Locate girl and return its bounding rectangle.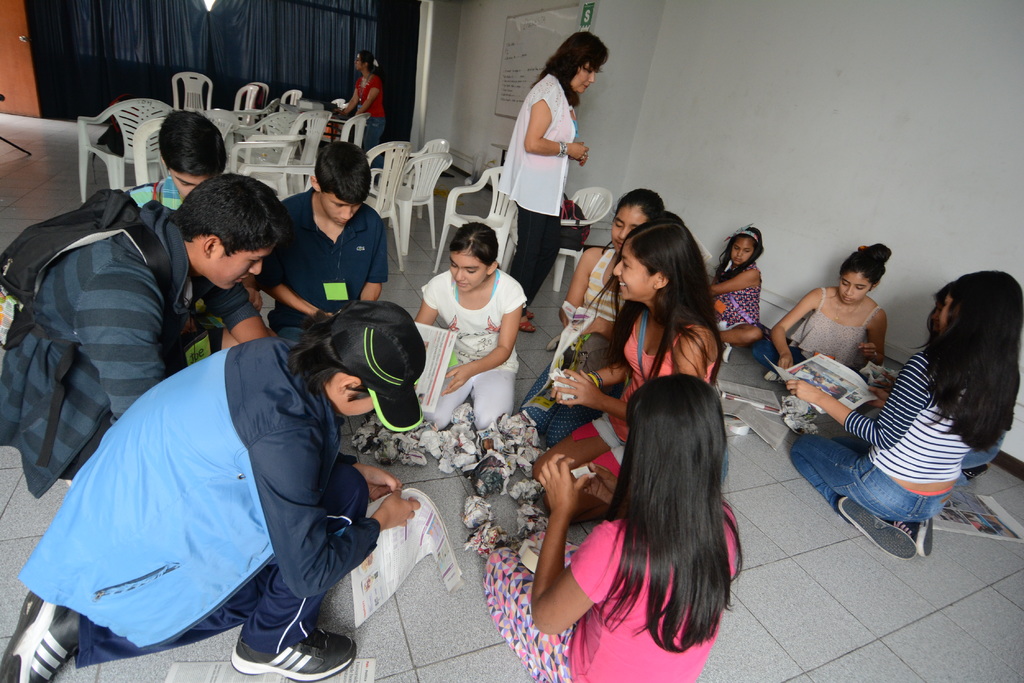
Rect(412, 222, 529, 430).
